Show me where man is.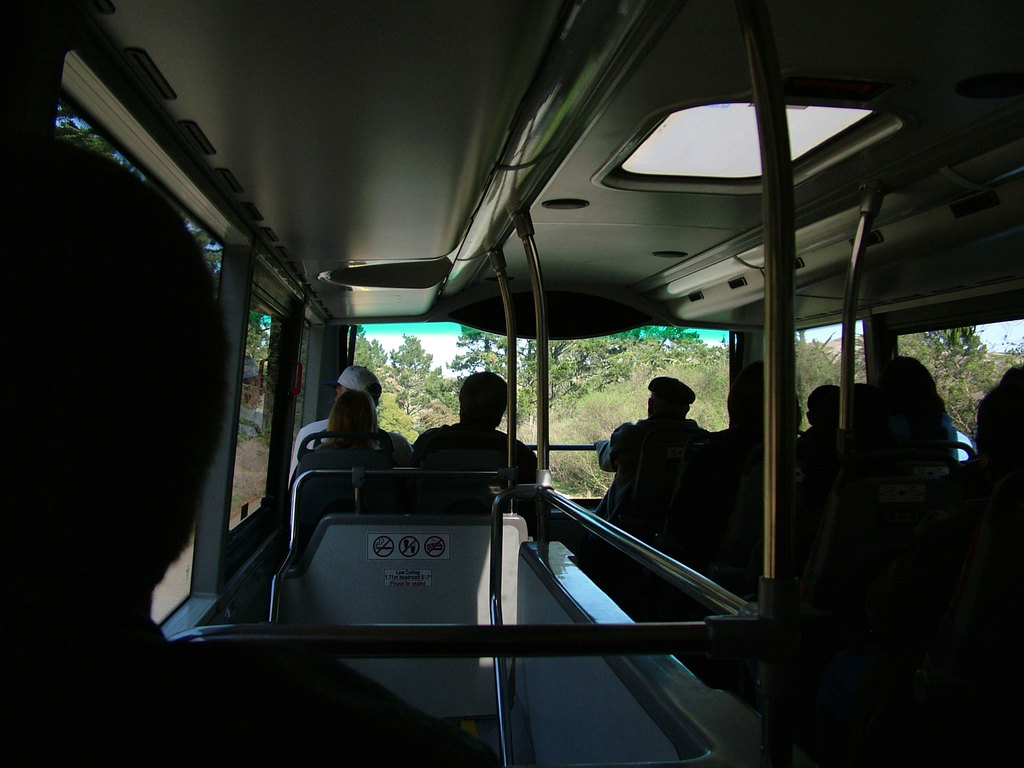
man is at <bbox>284, 366, 410, 484</bbox>.
